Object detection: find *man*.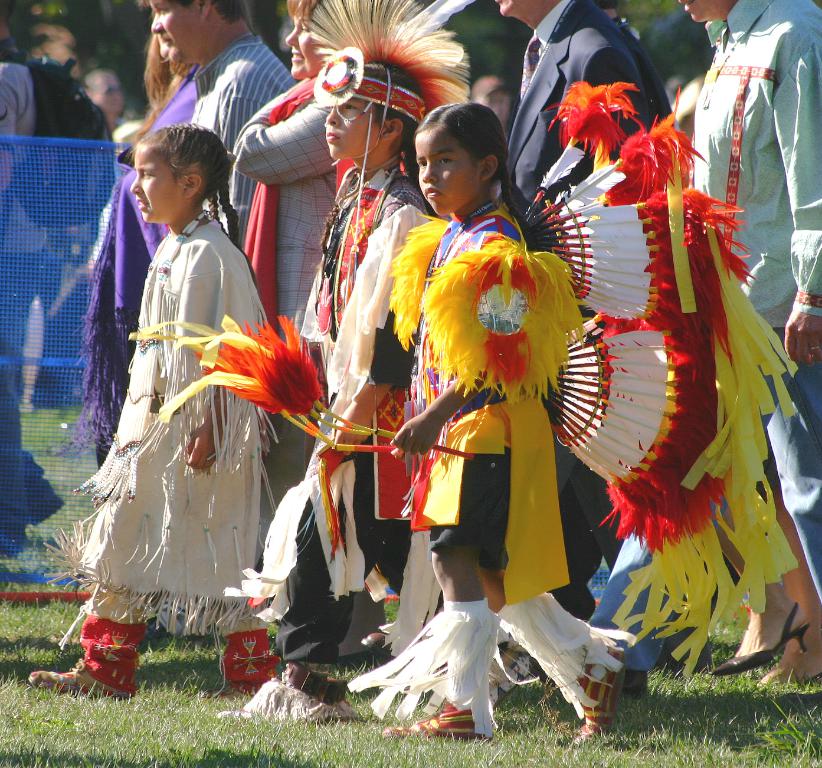
select_region(139, 0, 290, 524).
